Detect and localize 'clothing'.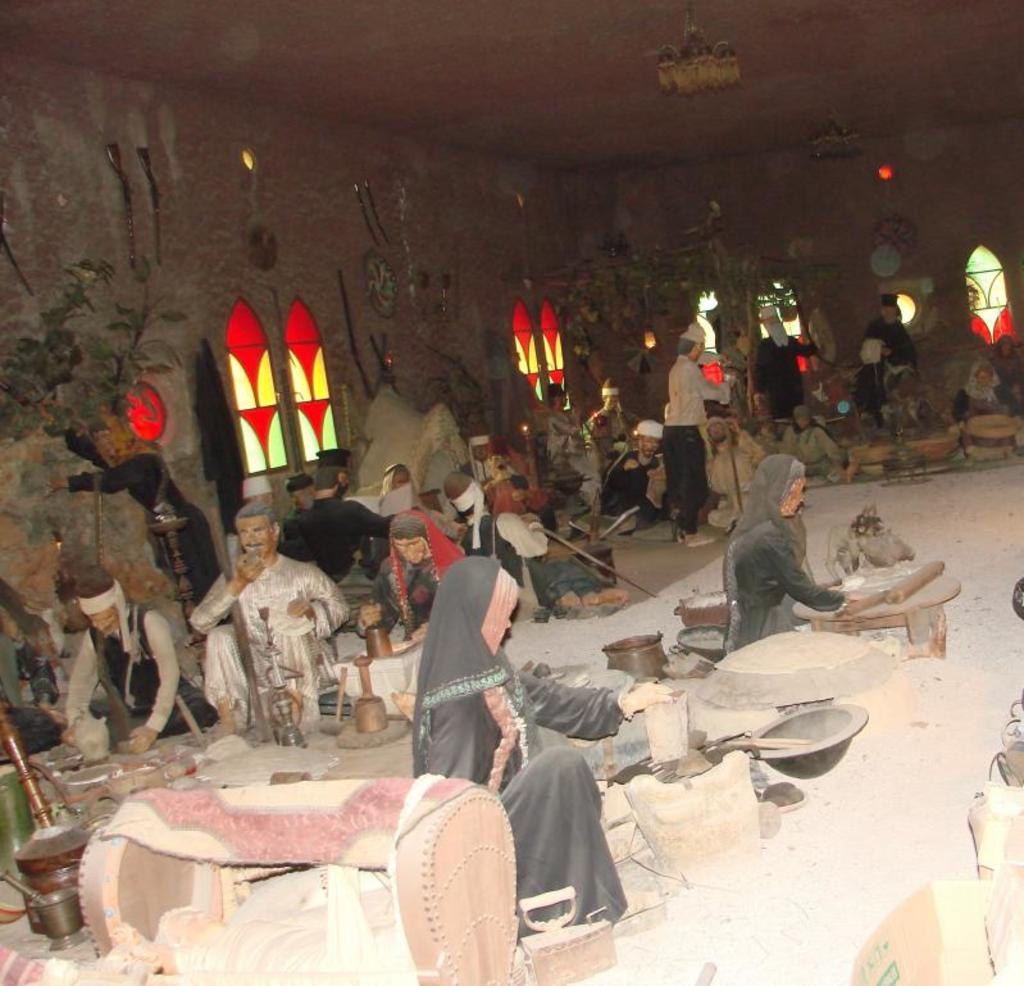
Localized at (727,456,848,651).
